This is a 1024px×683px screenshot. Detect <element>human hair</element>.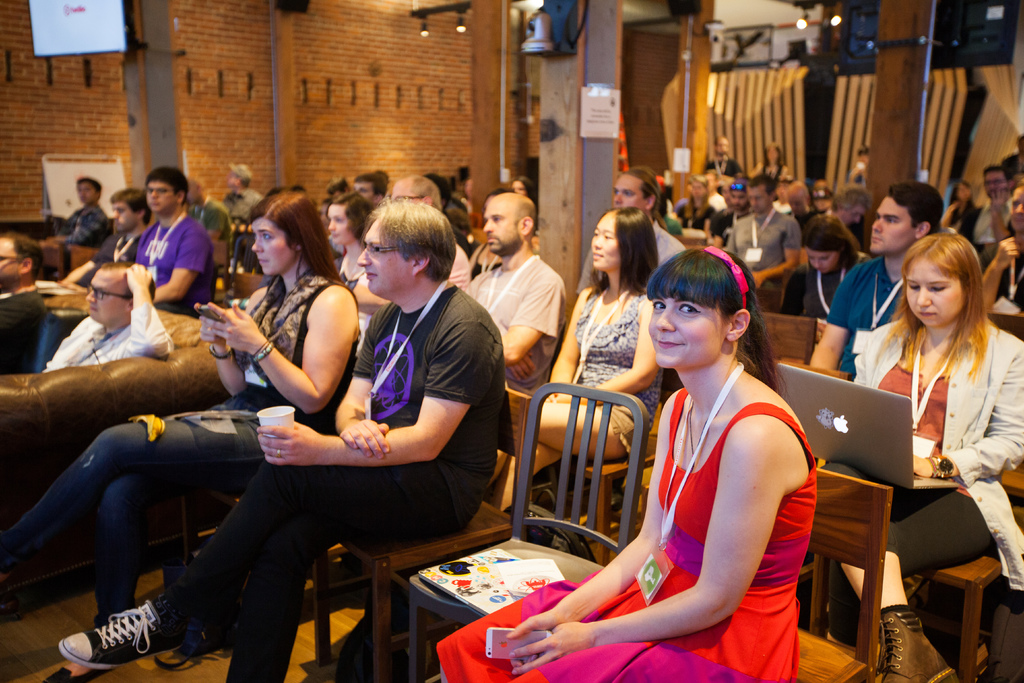
detection(746, 169, 778, 199).
